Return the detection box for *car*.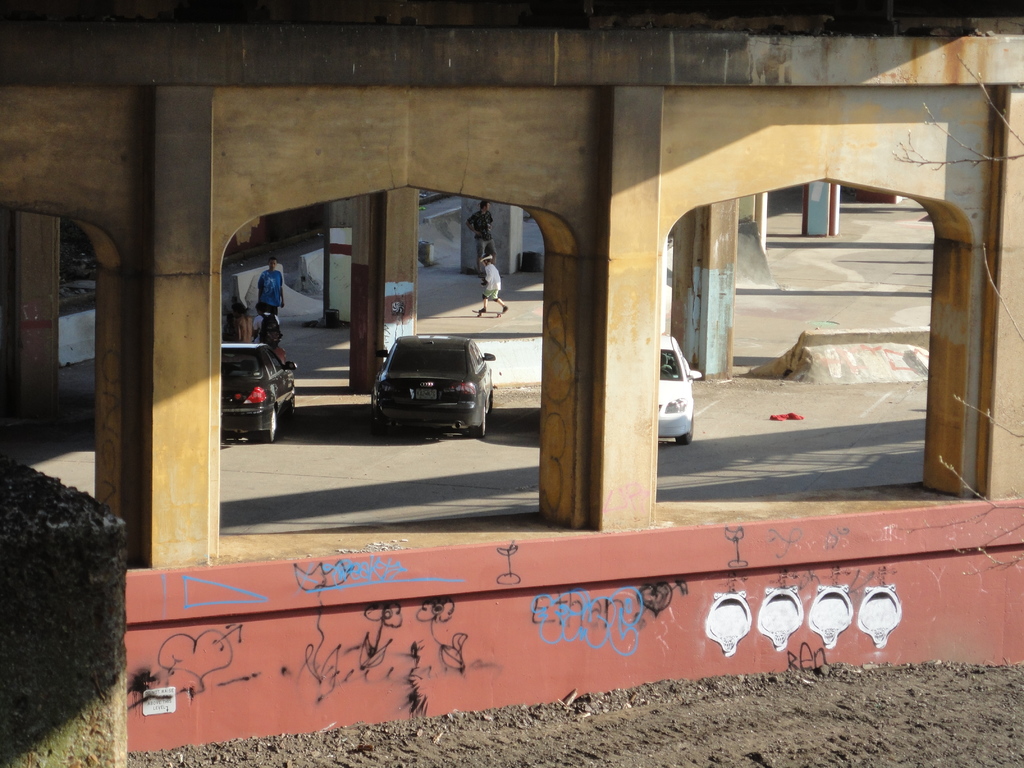
[x1=362, y1=328, x2=487, y2=435].
